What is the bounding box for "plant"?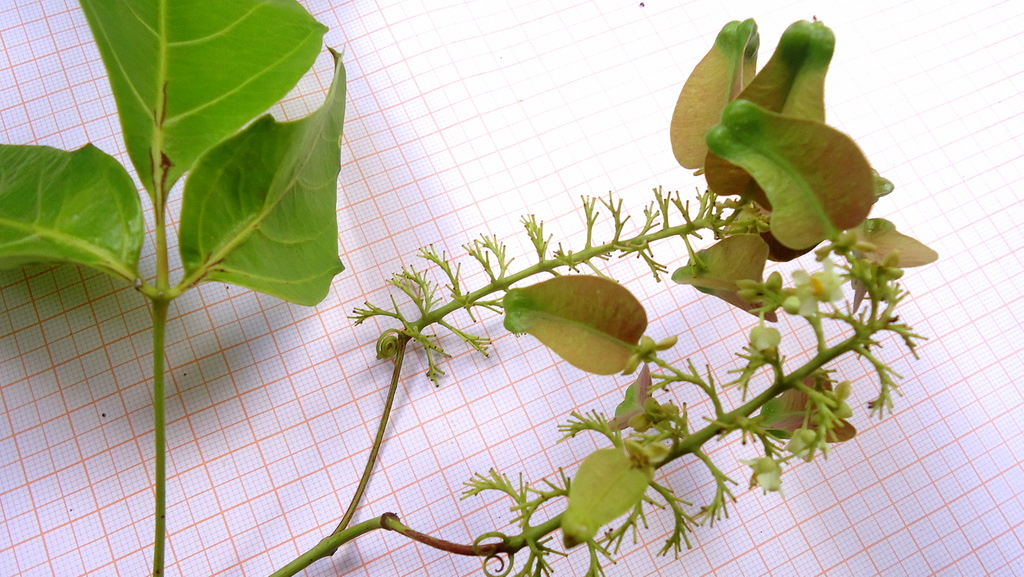
region(285, 17, 978, 560).
